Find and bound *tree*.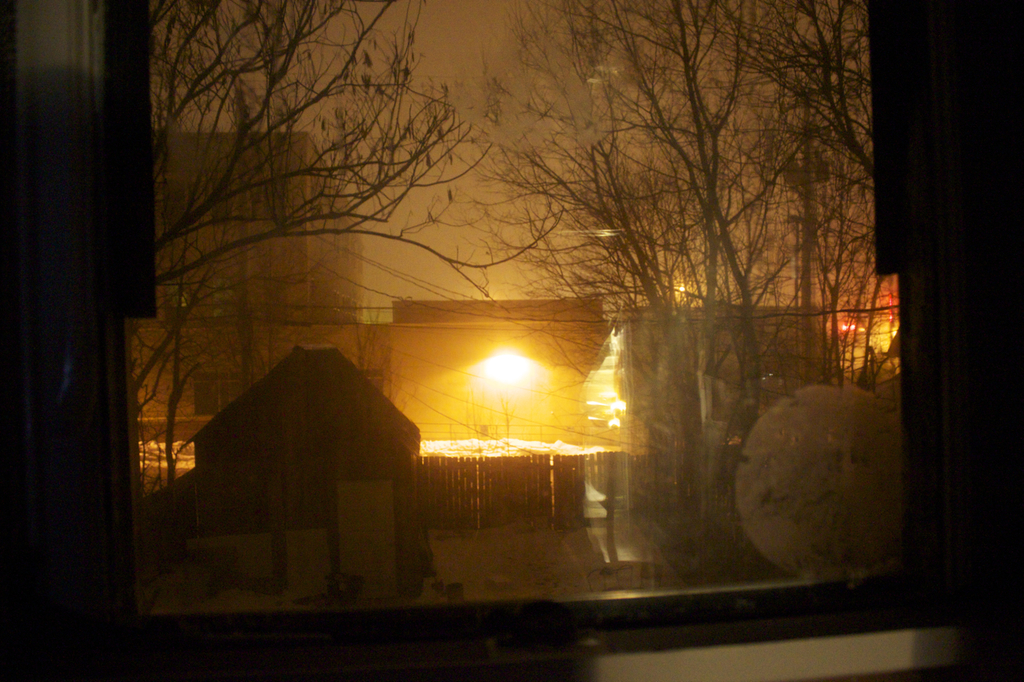
Bound: bbox(468, 0, 903, 581).
